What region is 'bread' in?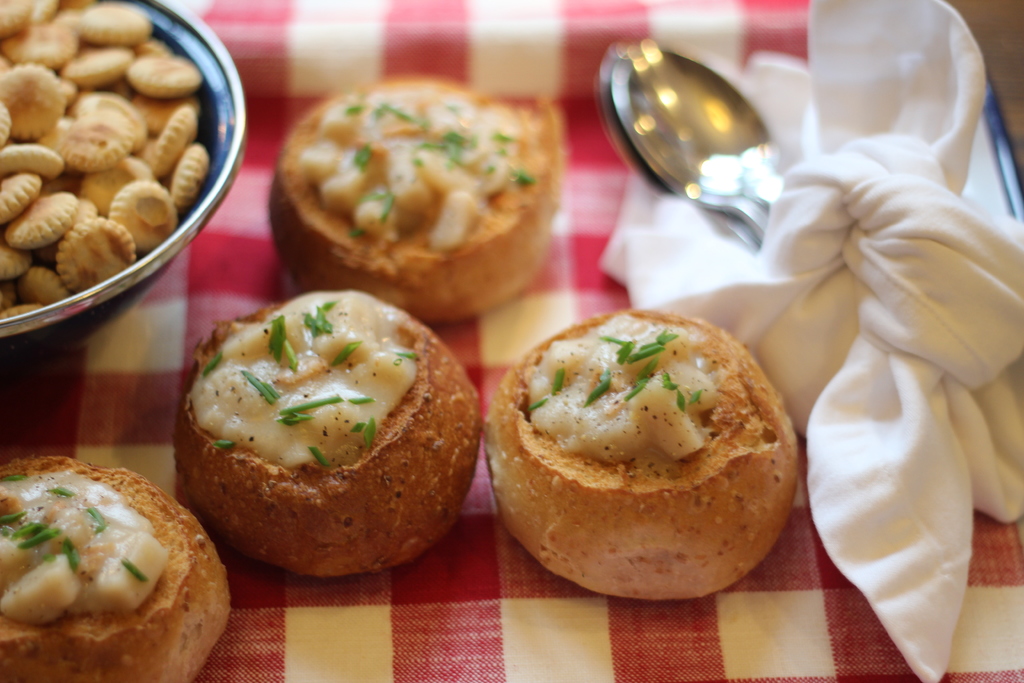
Rect(175, 296, 483, 573).
